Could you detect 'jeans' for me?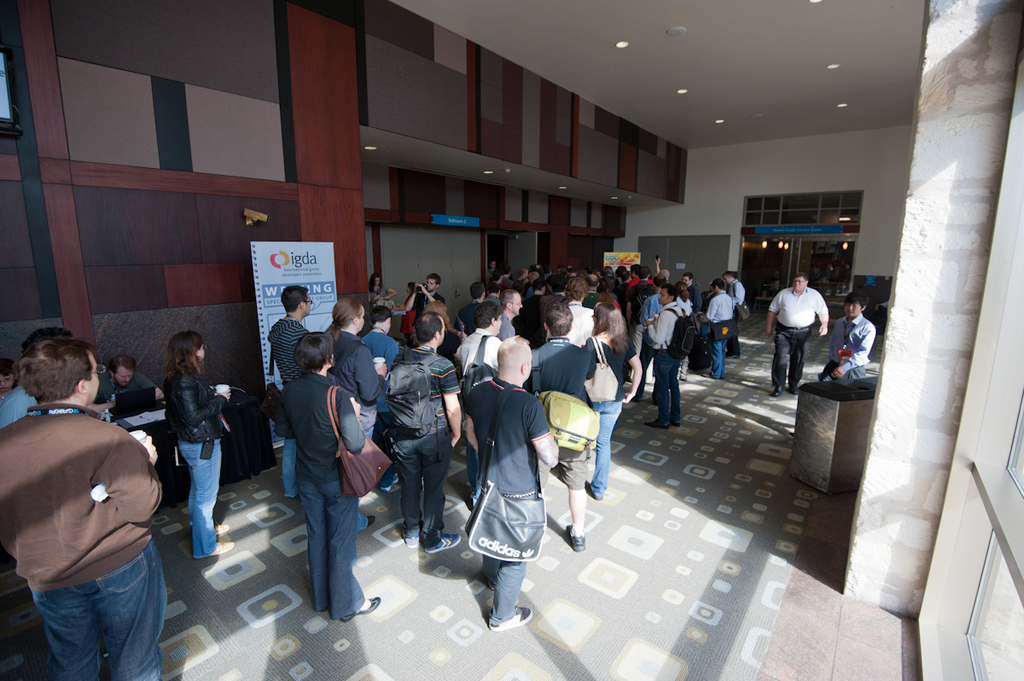
Detection result: {"left": 625, "top": 322, "right": 642, "bottom": 358}.
